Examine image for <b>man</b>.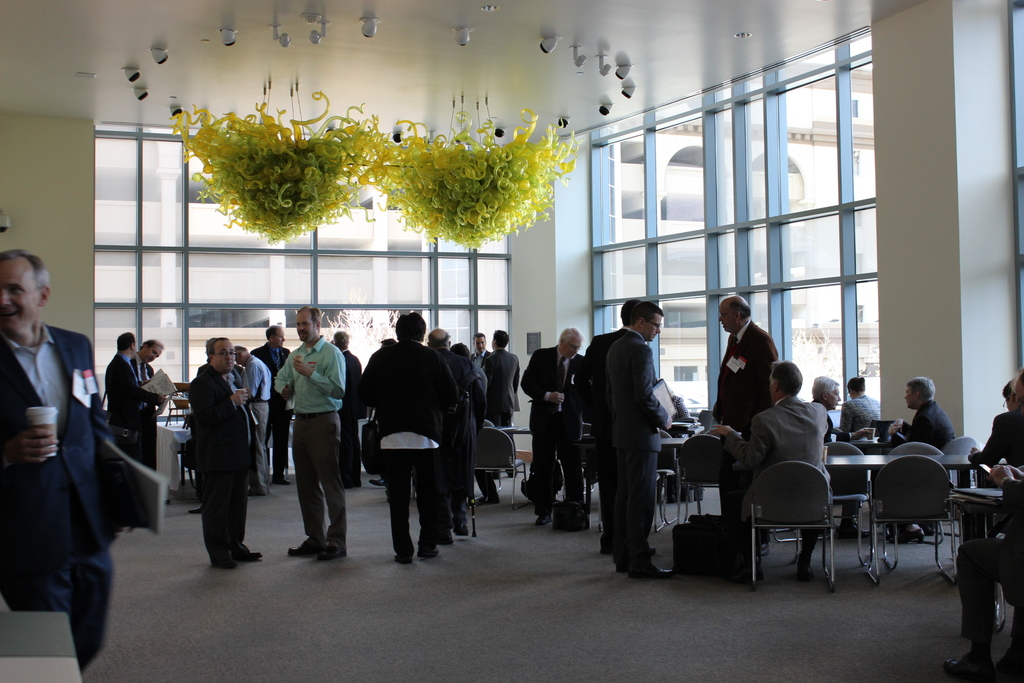
Examination result: detection(131, 336, 173, 442).
